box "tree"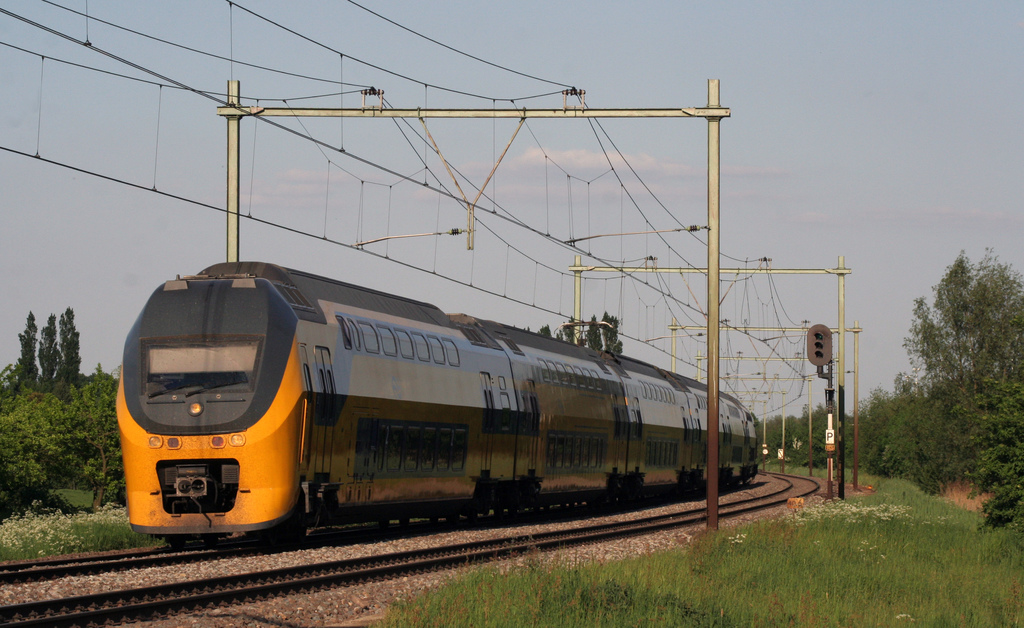
567,316,572,341
